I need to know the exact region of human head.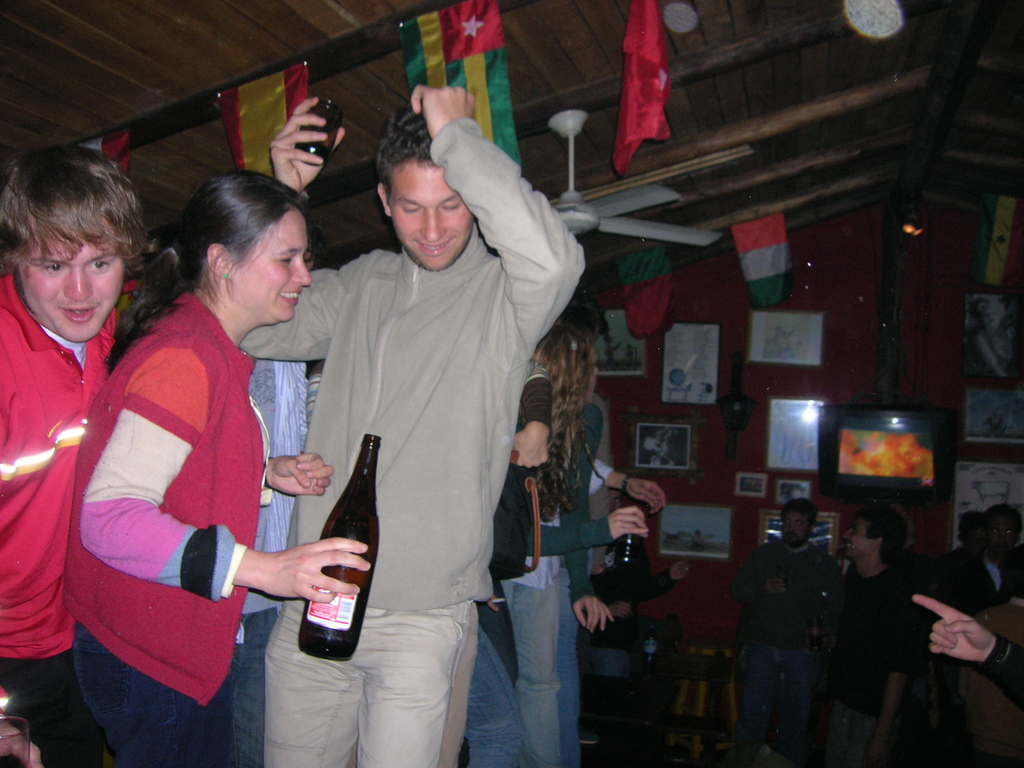
Region: l=8, t=146, r=148, b=354.
